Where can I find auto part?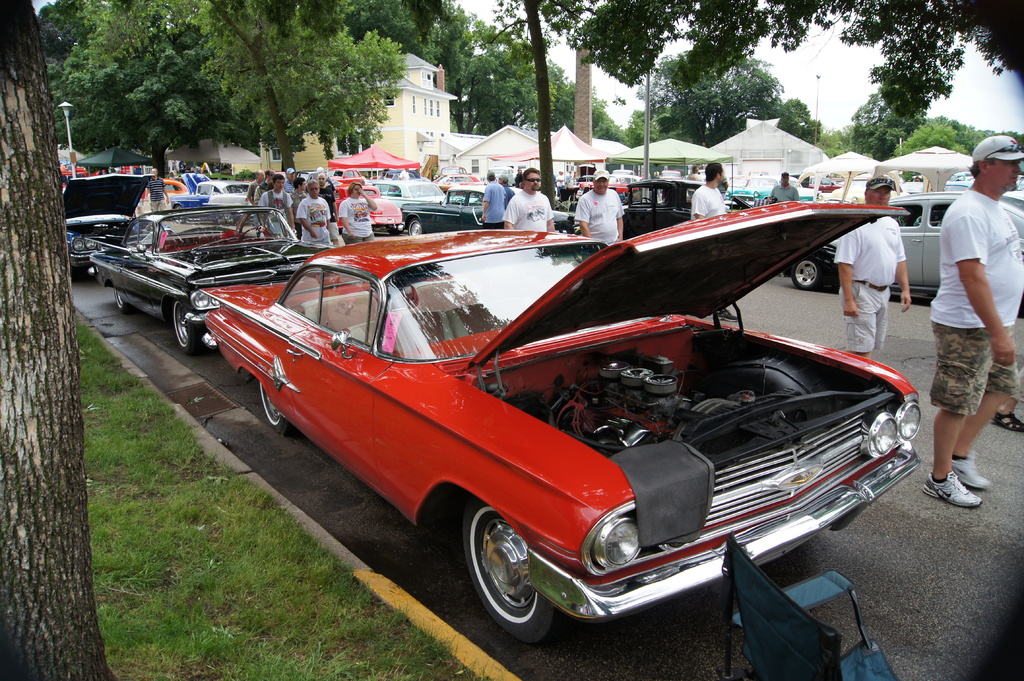
You can find it at Rect(453, 507, 557, 645).
